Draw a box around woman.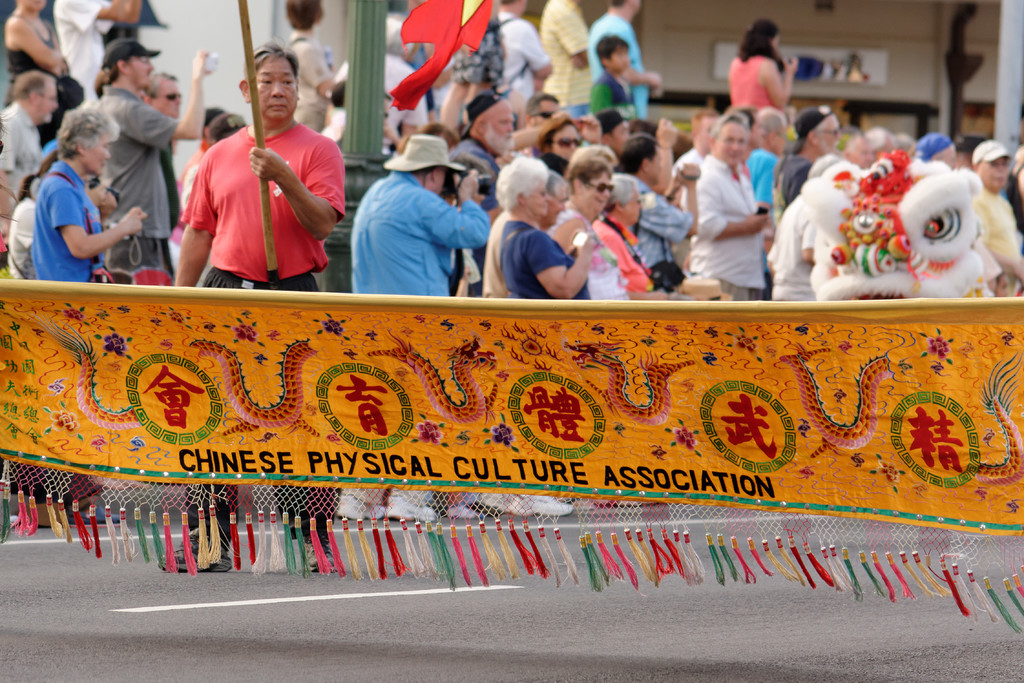
8,149,118,530.
